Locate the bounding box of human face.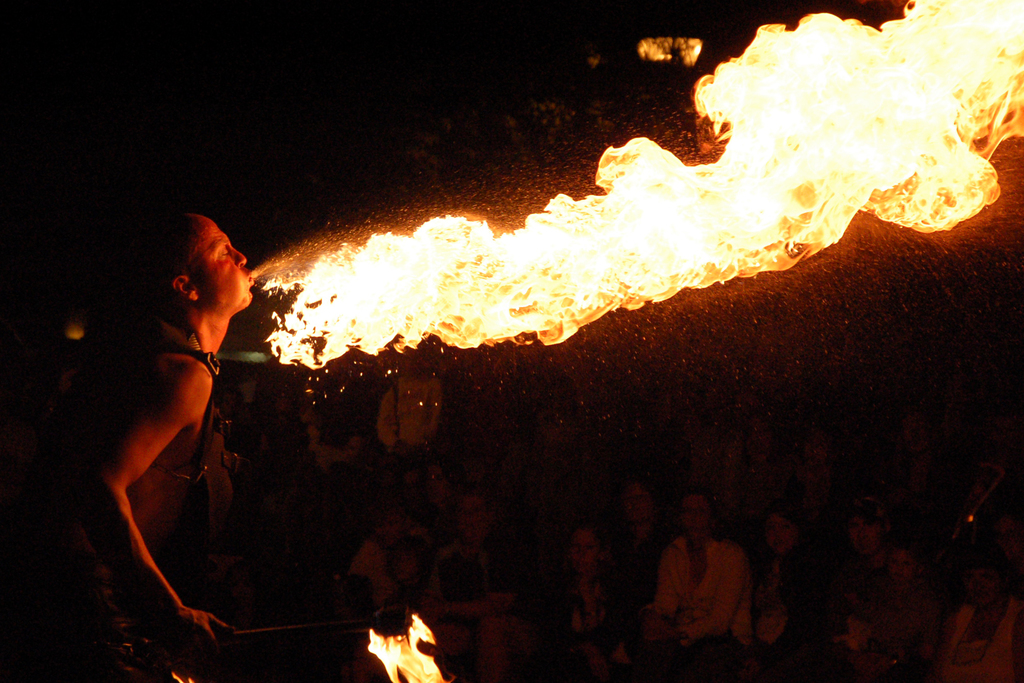
Bounding box: l=616, t=480, r=653, b=529.
